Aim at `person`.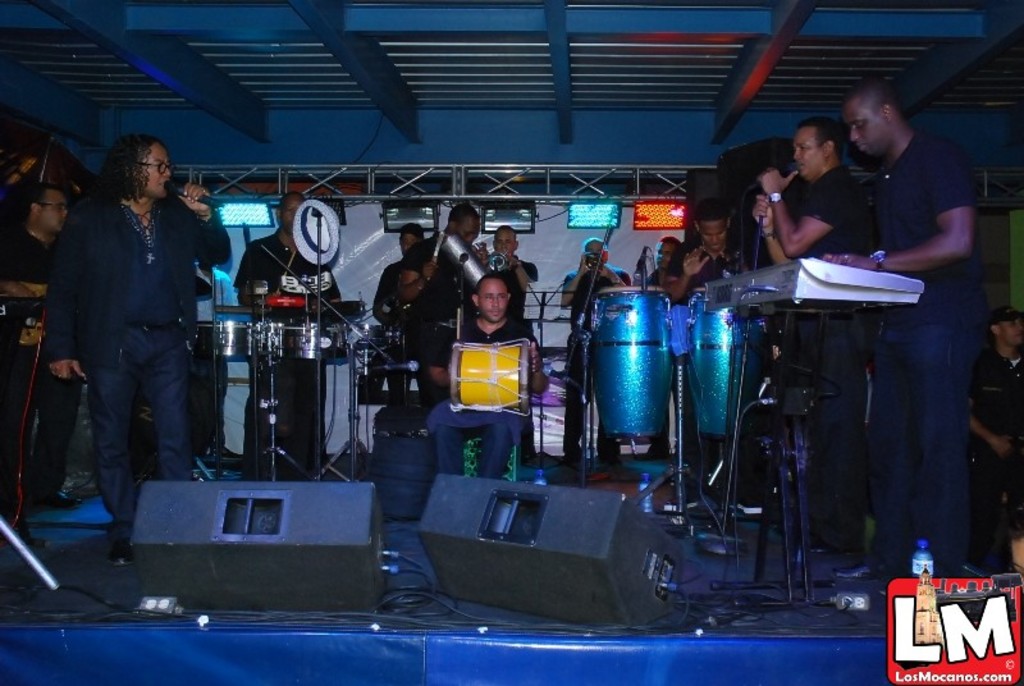
Aimed at {"left": 41, "top": 133, "right": 228, "bottom": 543}.
